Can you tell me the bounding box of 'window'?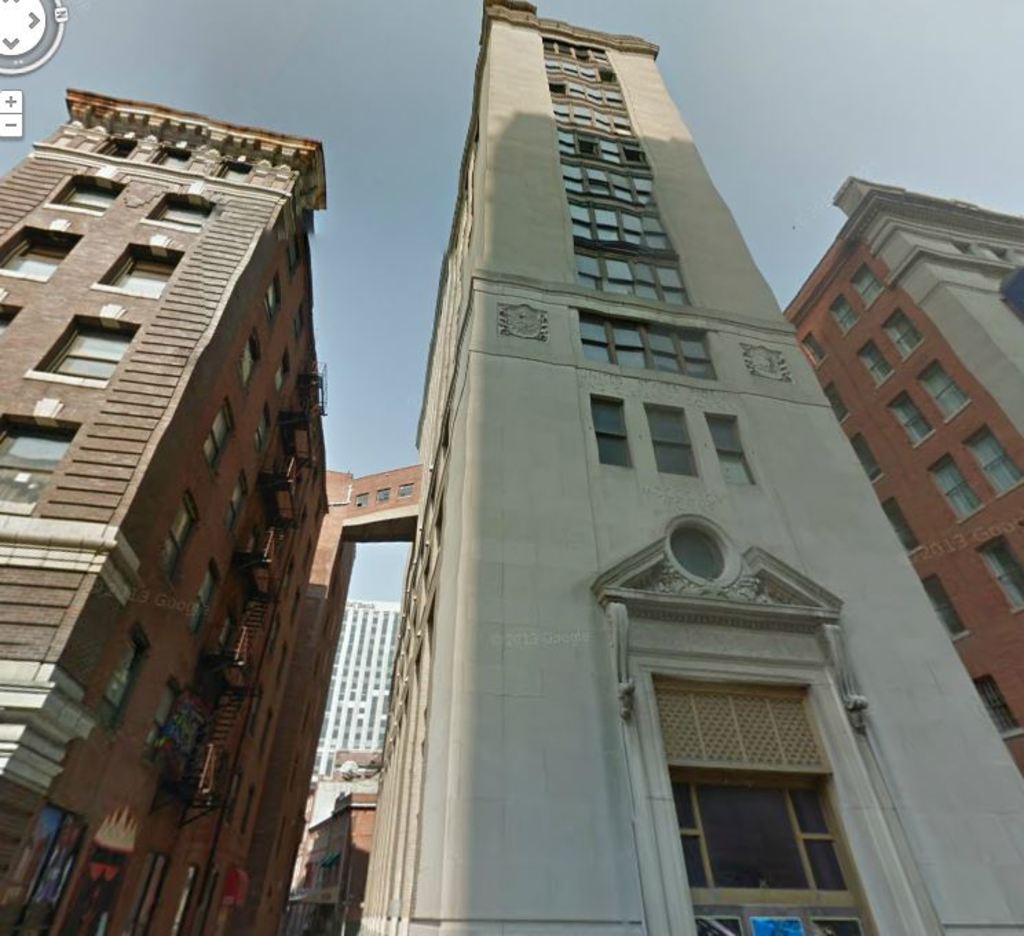
[left=191, top=564, right=220, bottom=640].
